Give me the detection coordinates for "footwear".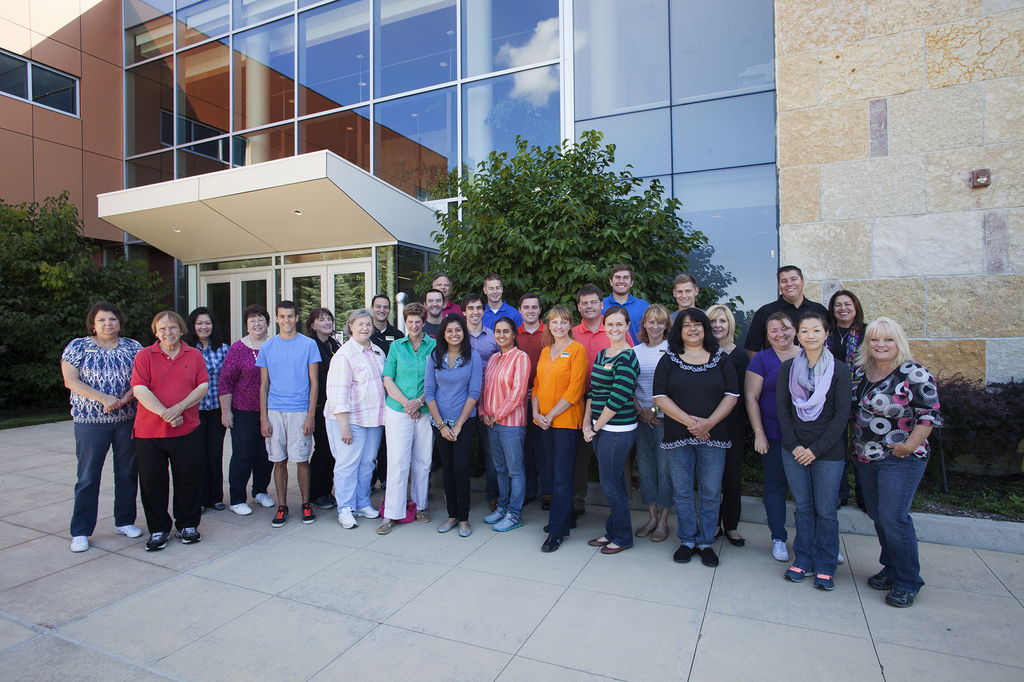
{"x1": 773, "y1": 536, "x2": 792, "y2": 560}.
